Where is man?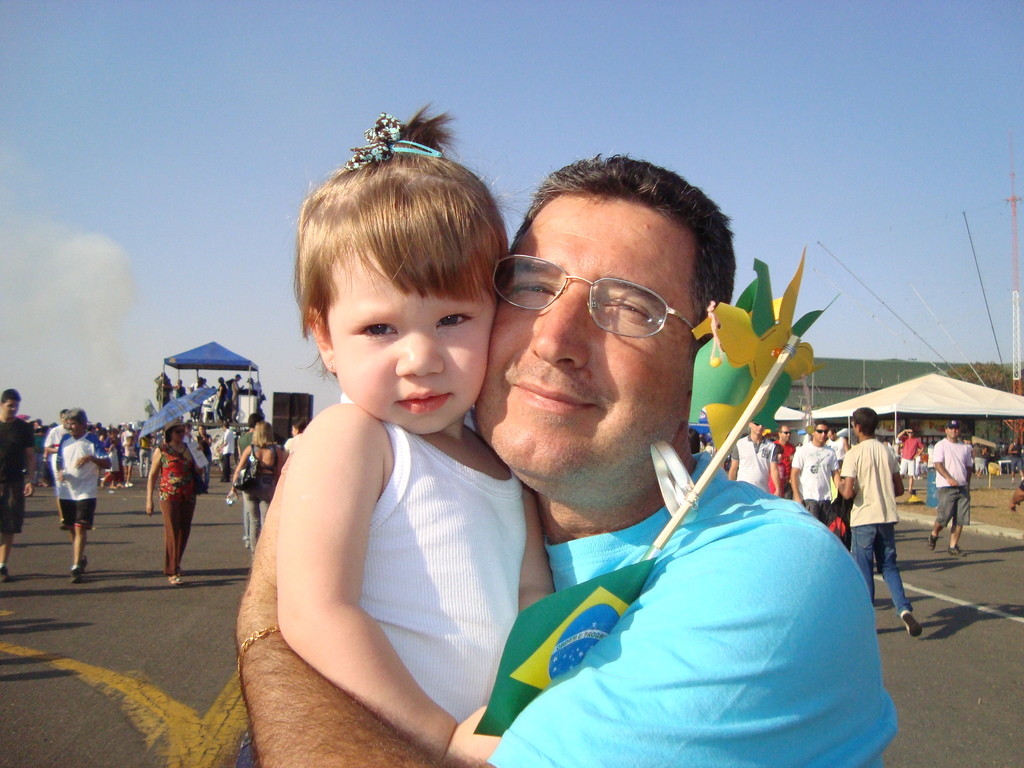
120:422:135:487.
